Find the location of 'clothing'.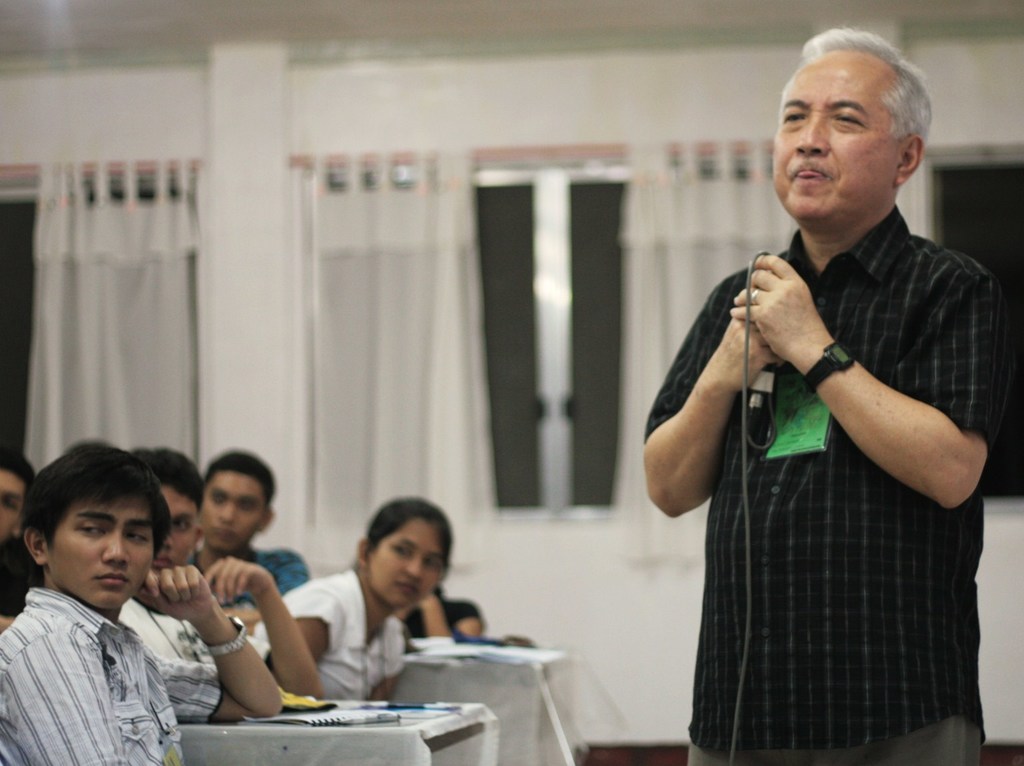
Location: locate(642, 202, 1011, 765).
